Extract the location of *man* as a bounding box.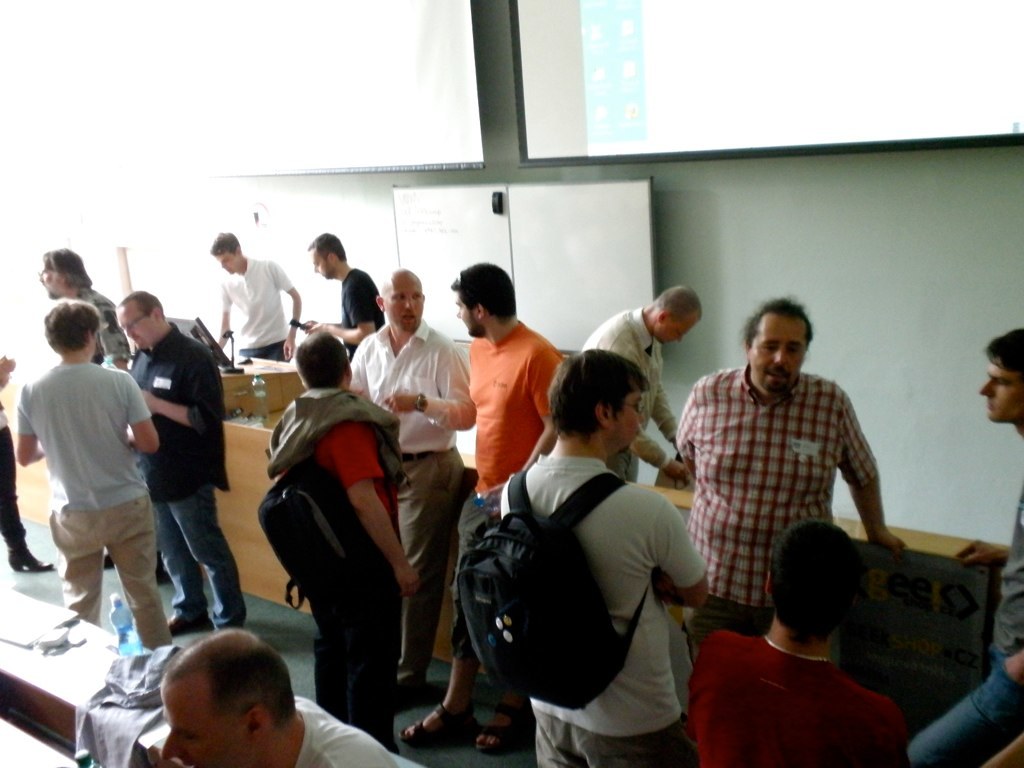
x1=270 y1=331 x2=420 y2=746.
